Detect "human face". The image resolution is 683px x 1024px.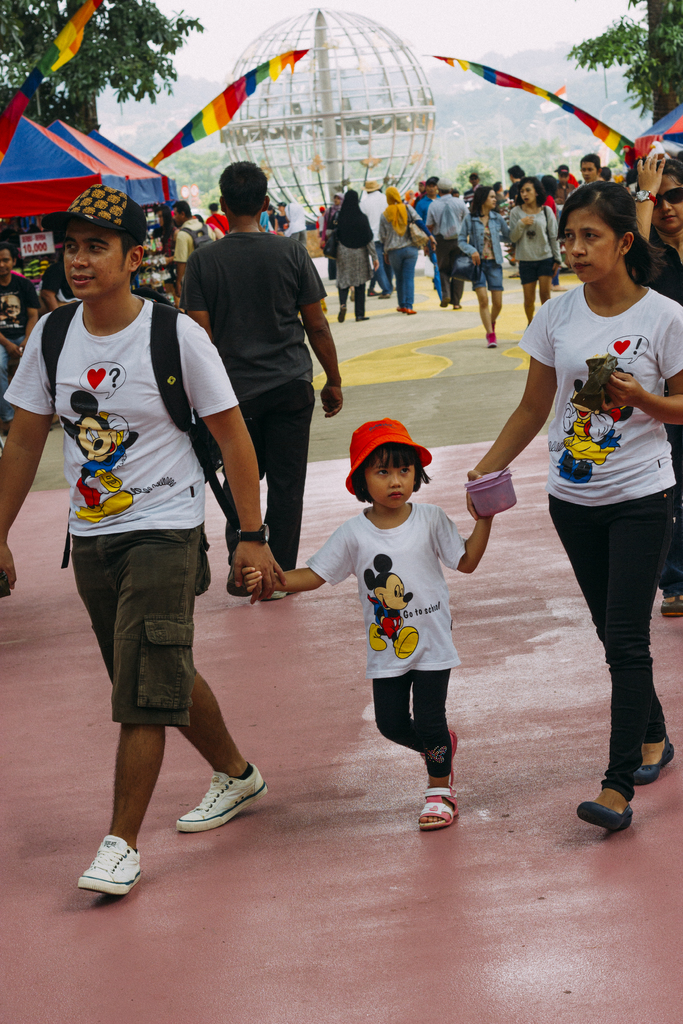
[x1=171, y1=205, x2=185, y2=226].
